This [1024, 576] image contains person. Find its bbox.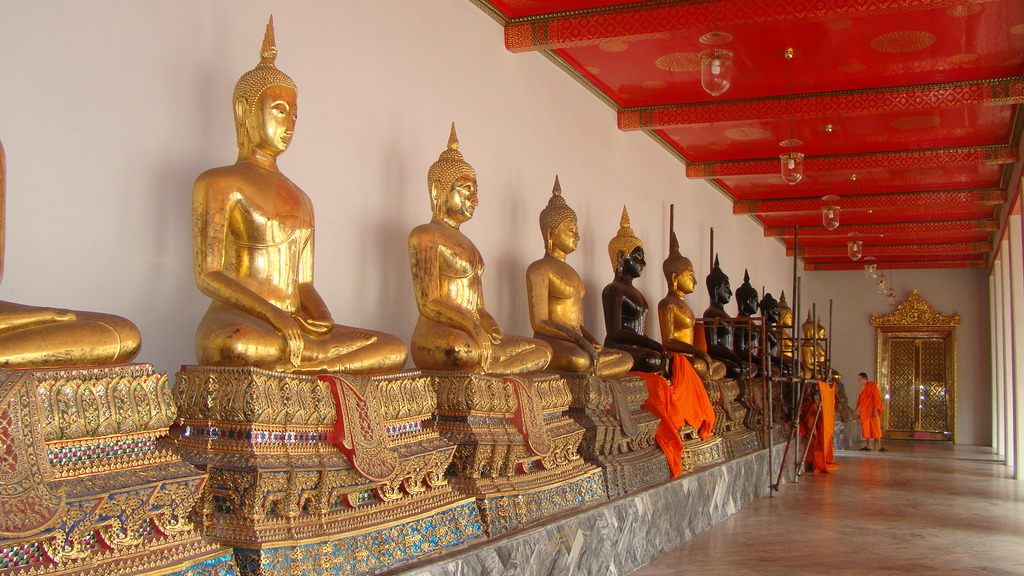
[left=409, top=117, right=552, bottom=377].
